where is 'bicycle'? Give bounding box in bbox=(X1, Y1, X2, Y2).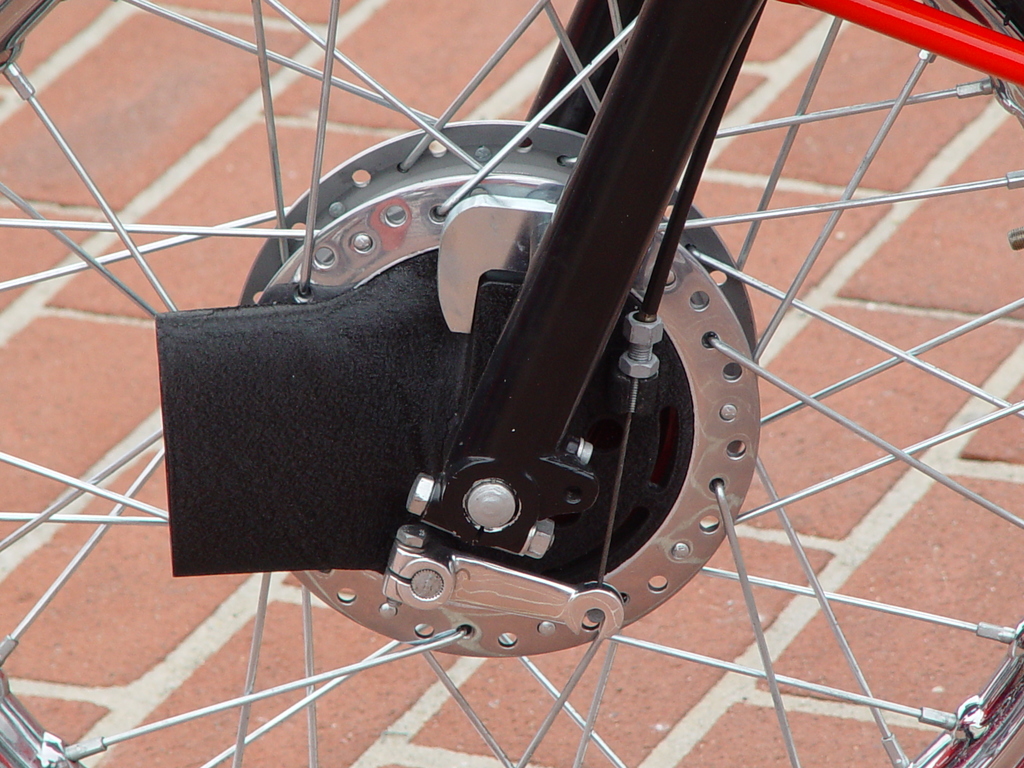
bbox=(86, 0, 964, 732).
